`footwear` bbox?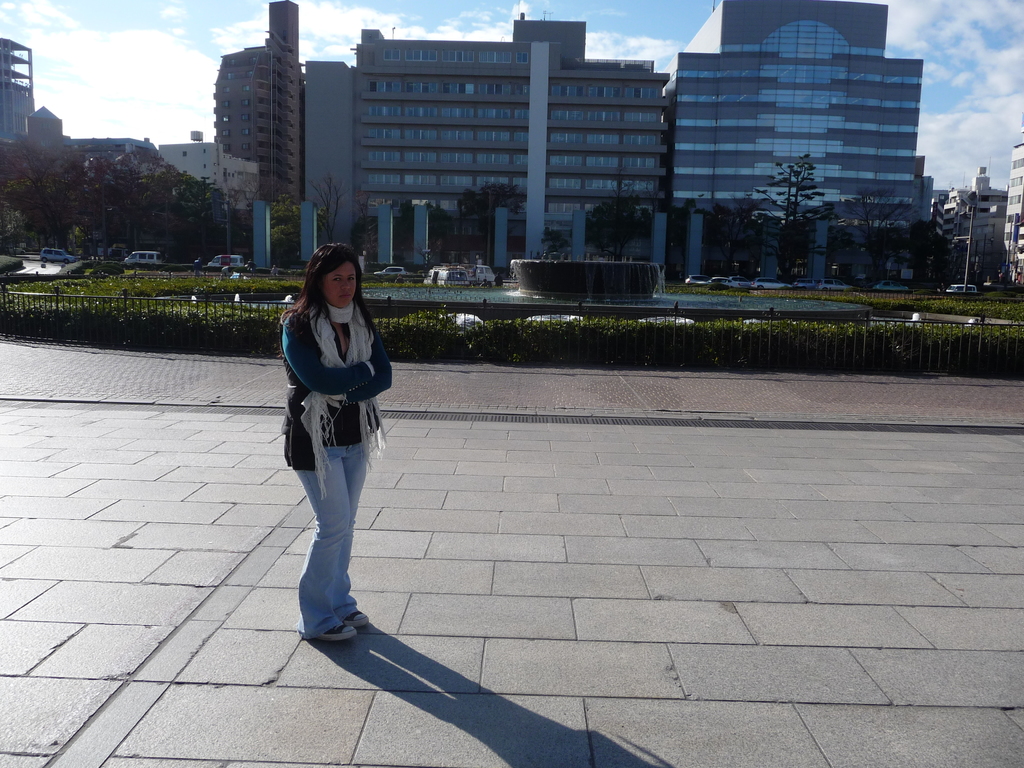
351:614:369:631
